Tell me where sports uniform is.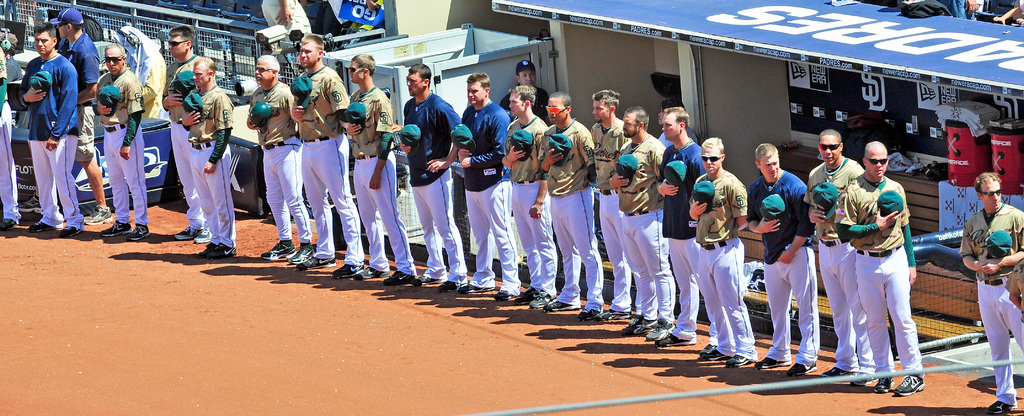
sports uniform is at (90,69,153,242).
